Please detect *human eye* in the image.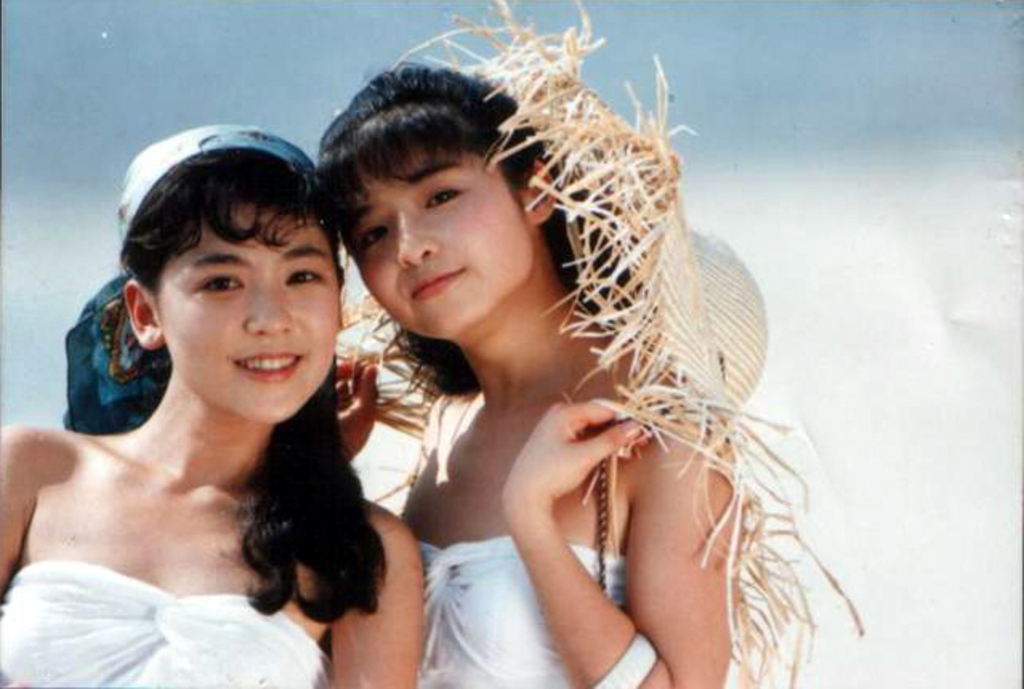
[x1=421, y1=183, x2=470, y2=213].
